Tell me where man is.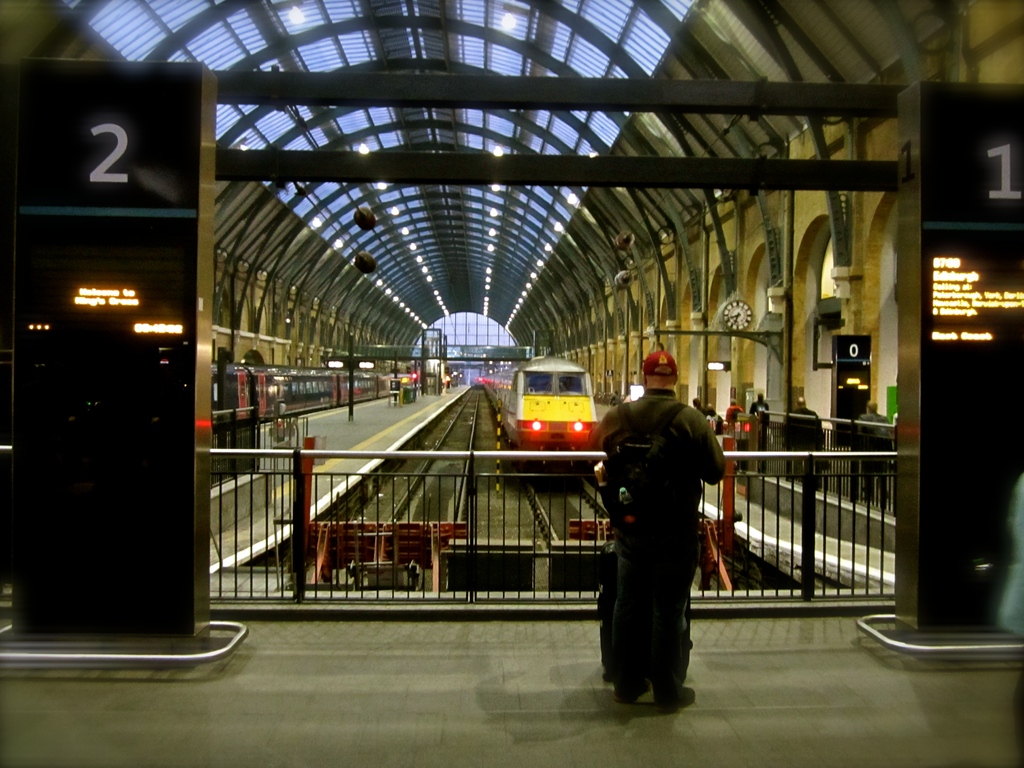
man is at pyautogui.locateOnScreen(858, 395, 889, 499).
